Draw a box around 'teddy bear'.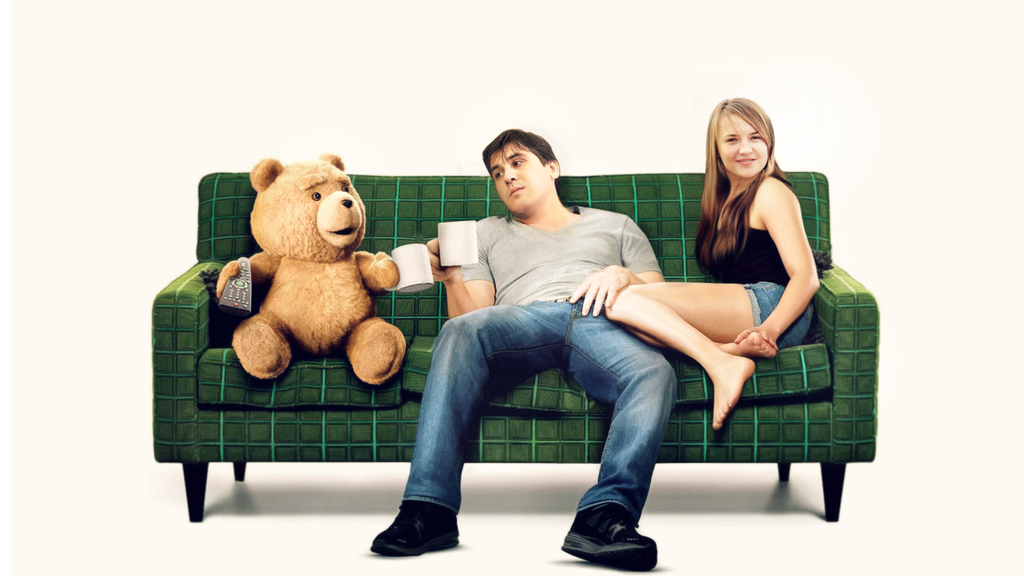
[x1=217, y1=153, x2=411, y2=387].
